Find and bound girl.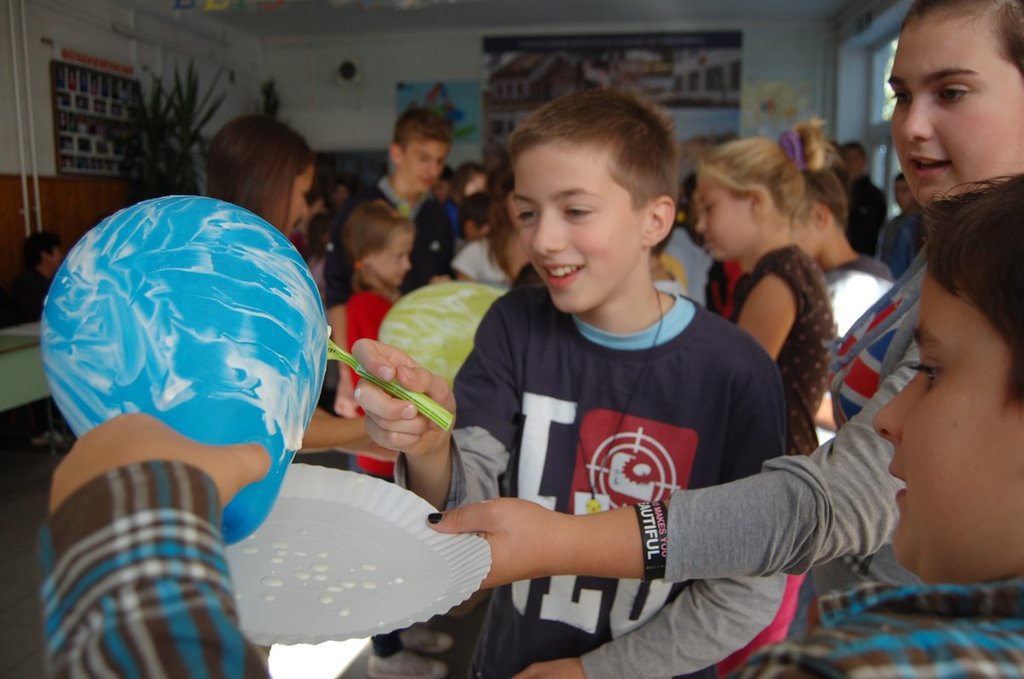
Bound: {"x1": 343, "y1": 200, "x2": 417, "y2": 483}.
